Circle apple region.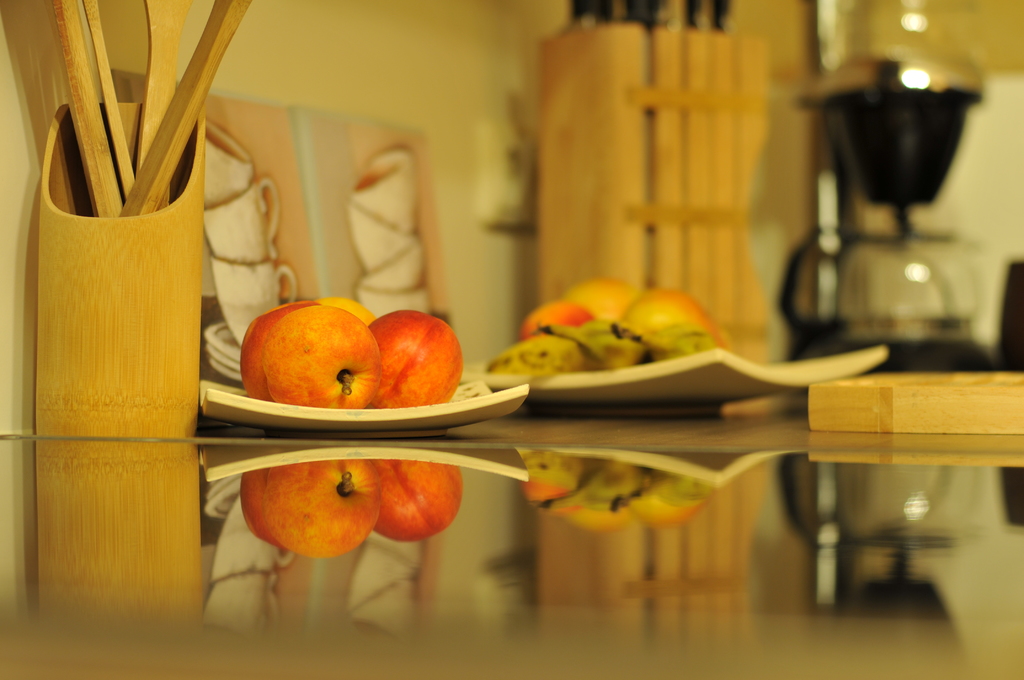
Region: box=[525, 302, 591, 334].
